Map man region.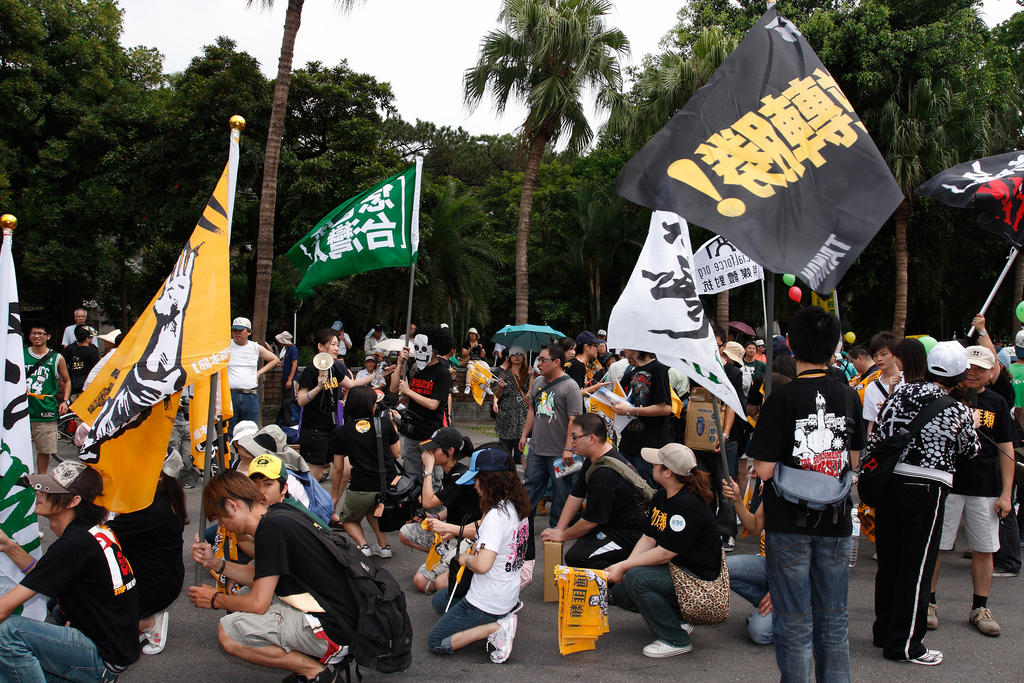
Mapped to locate(547, 422, 661, 564).
